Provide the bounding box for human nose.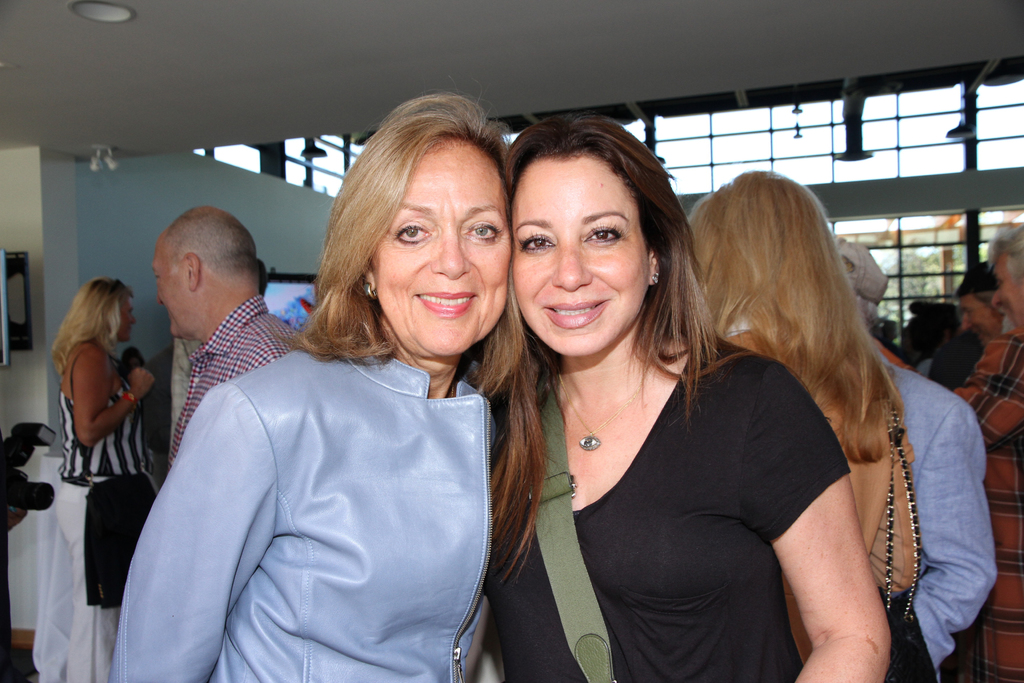
992, 288, 1001, 309.
